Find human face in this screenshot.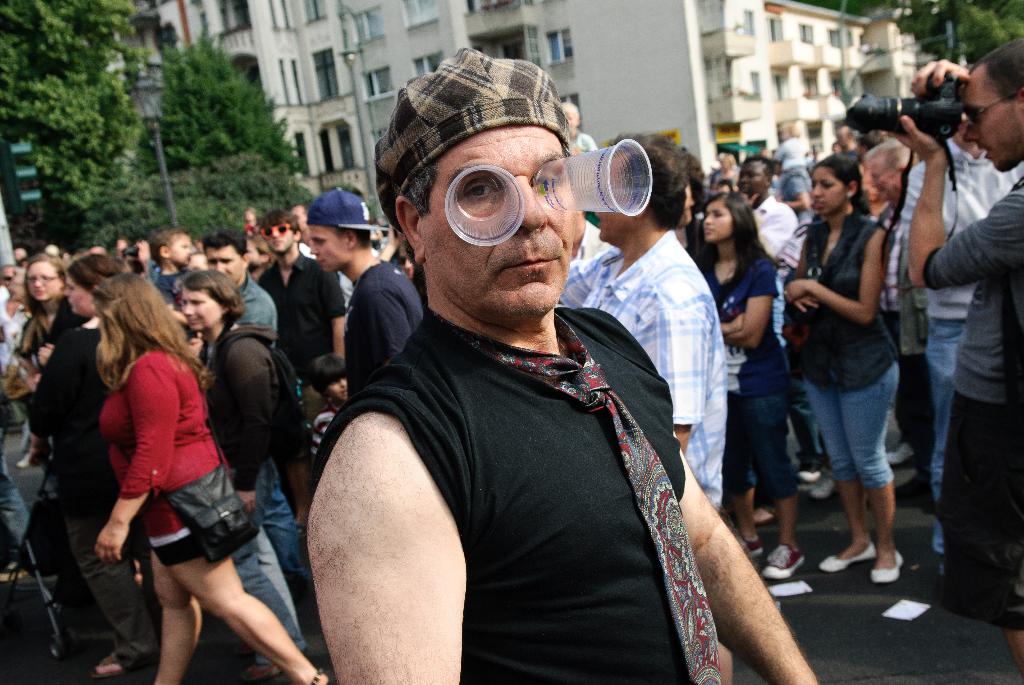
The bounding box for human face is [x1=812, y1=169, x2=841, y2=216].
